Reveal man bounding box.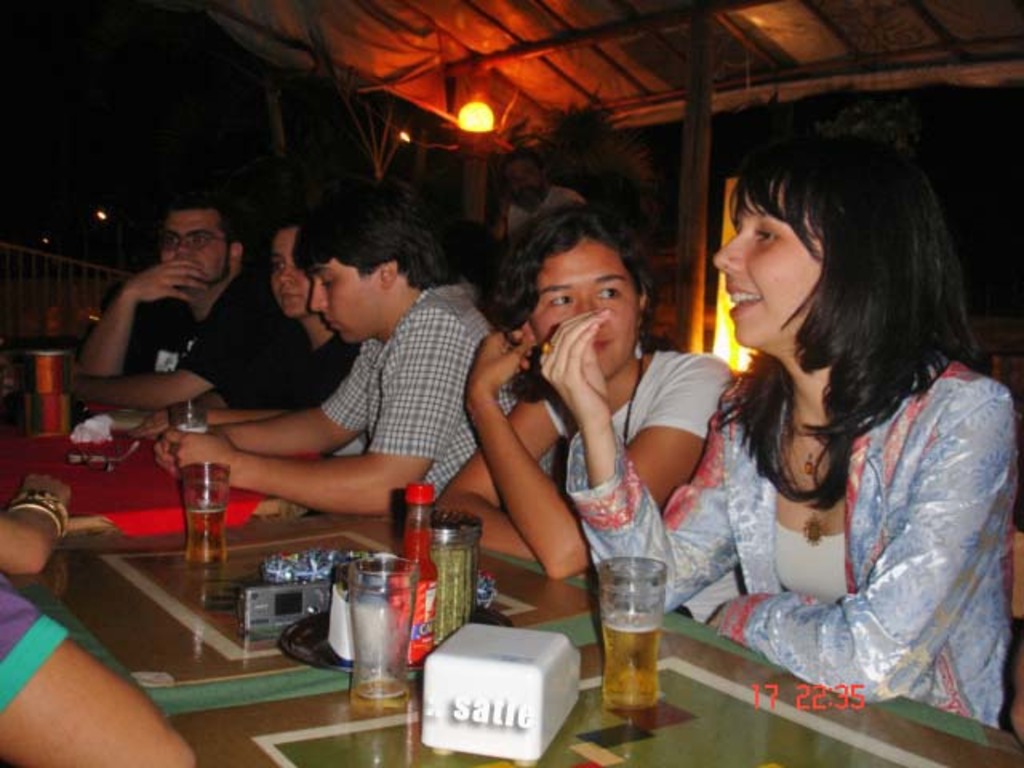
Revealed: region(490, 147, 590, 251).
